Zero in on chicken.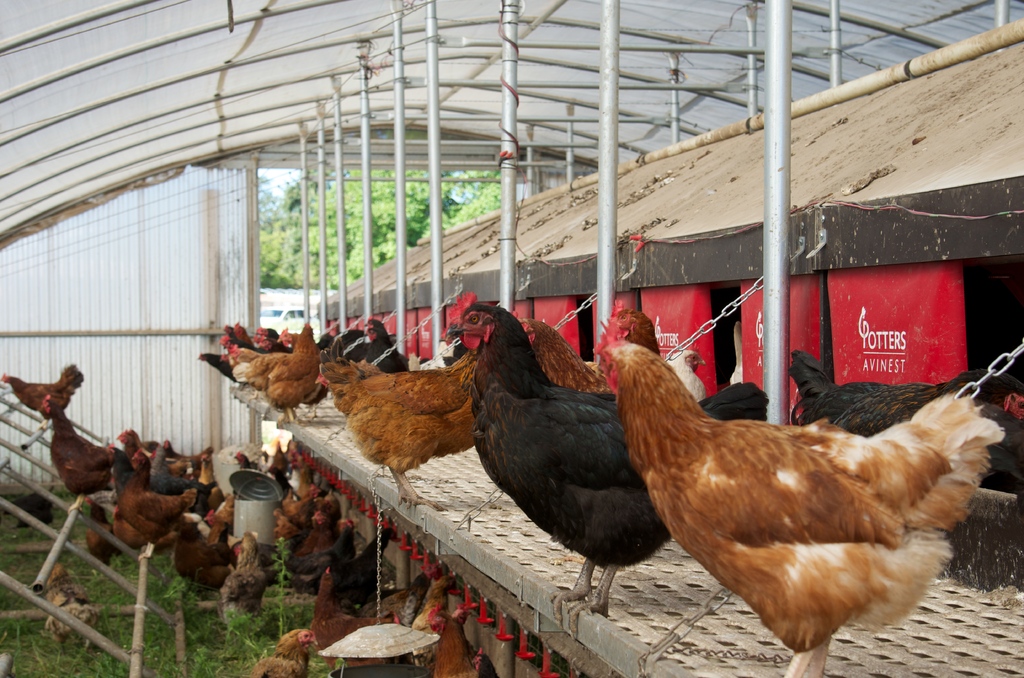
Zeroed in: [left=305, top=564, right=391, bottom=672].
